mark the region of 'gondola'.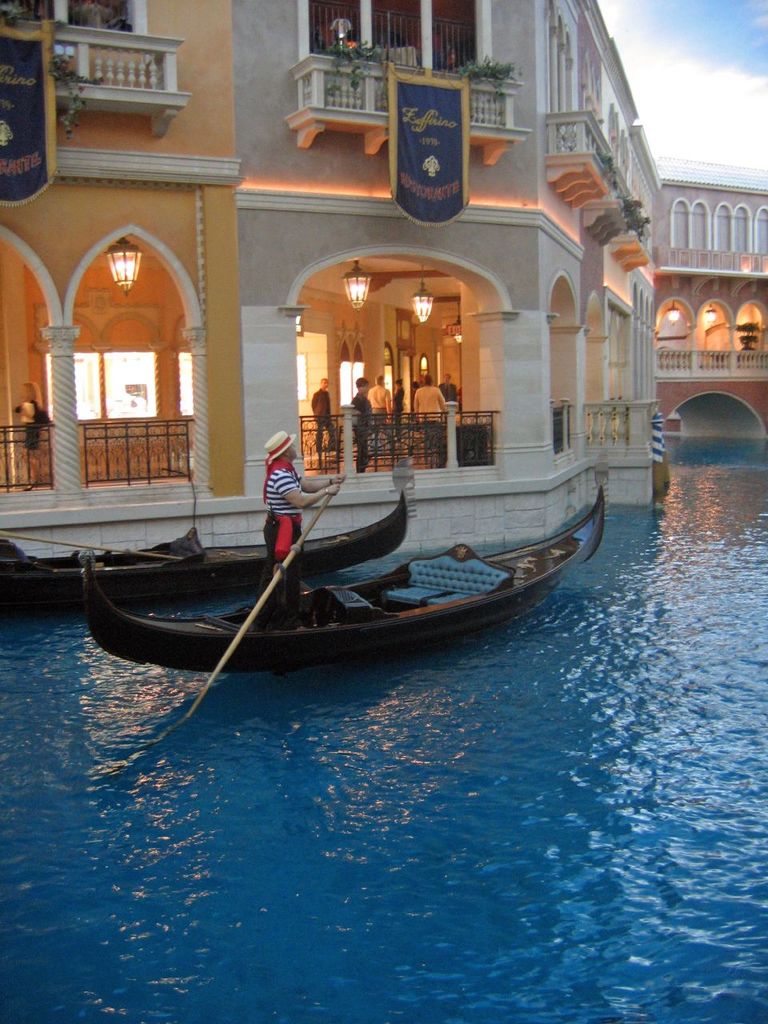
Region: locate(74, 426, 590, 711).
